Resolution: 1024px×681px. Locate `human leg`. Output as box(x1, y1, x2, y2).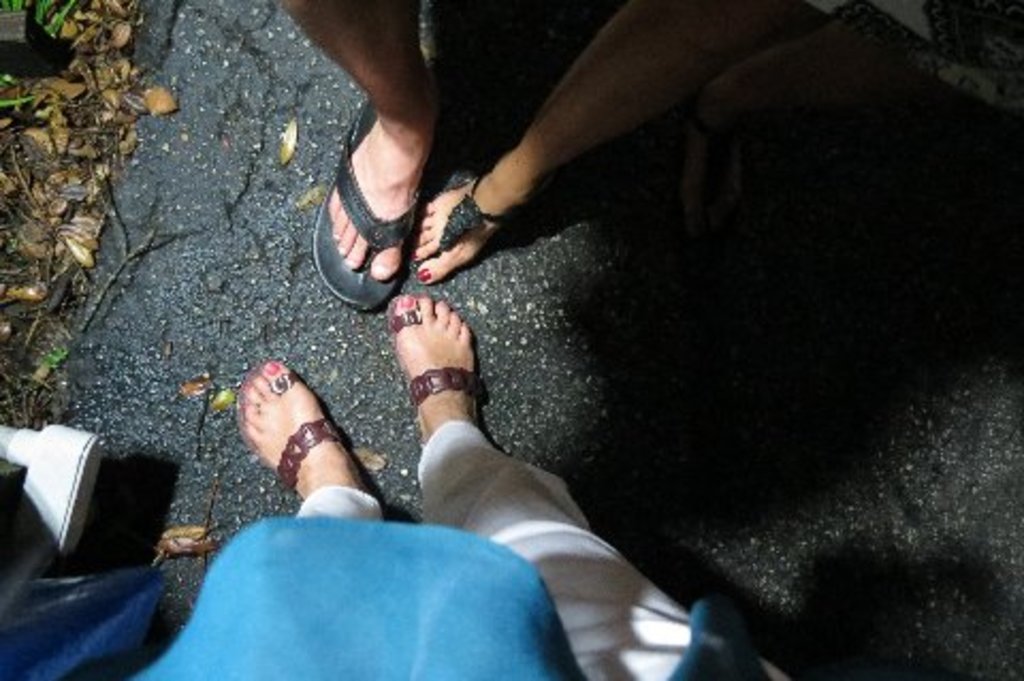
box(384, 299, 806, 679).
